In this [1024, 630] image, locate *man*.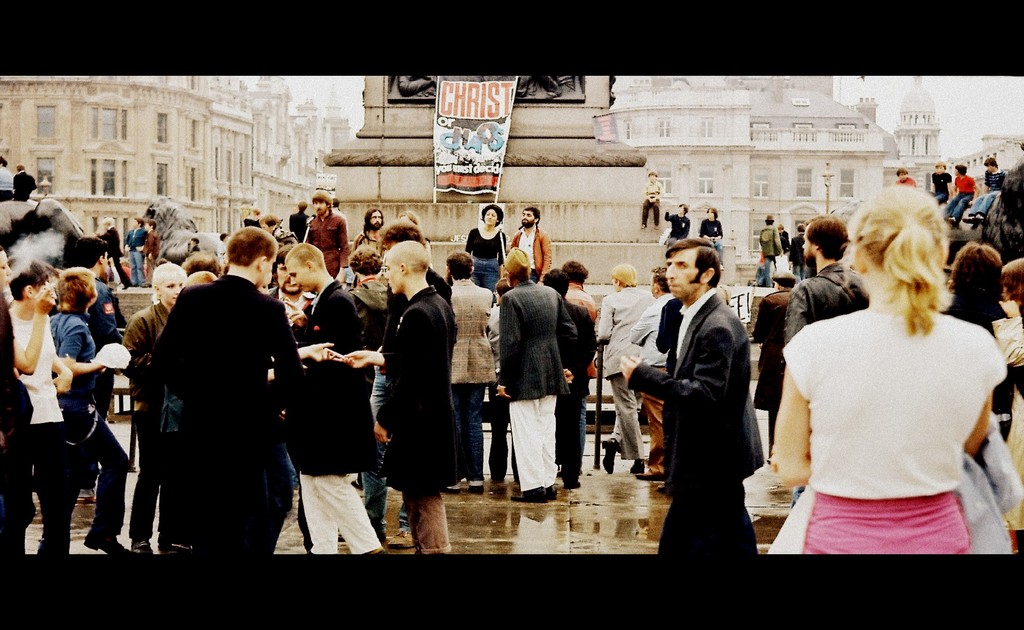
Bounding box: box(496, 245, 575, 505).
